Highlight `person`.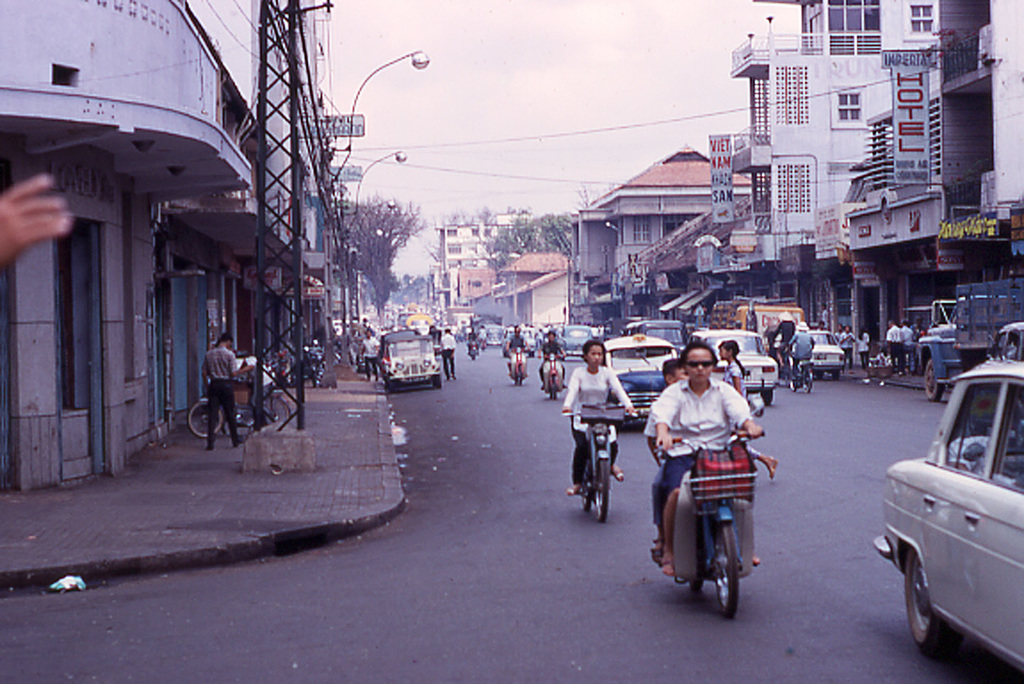
Highlighted region: x1=557 y1=340 x2=640 y2=496.
